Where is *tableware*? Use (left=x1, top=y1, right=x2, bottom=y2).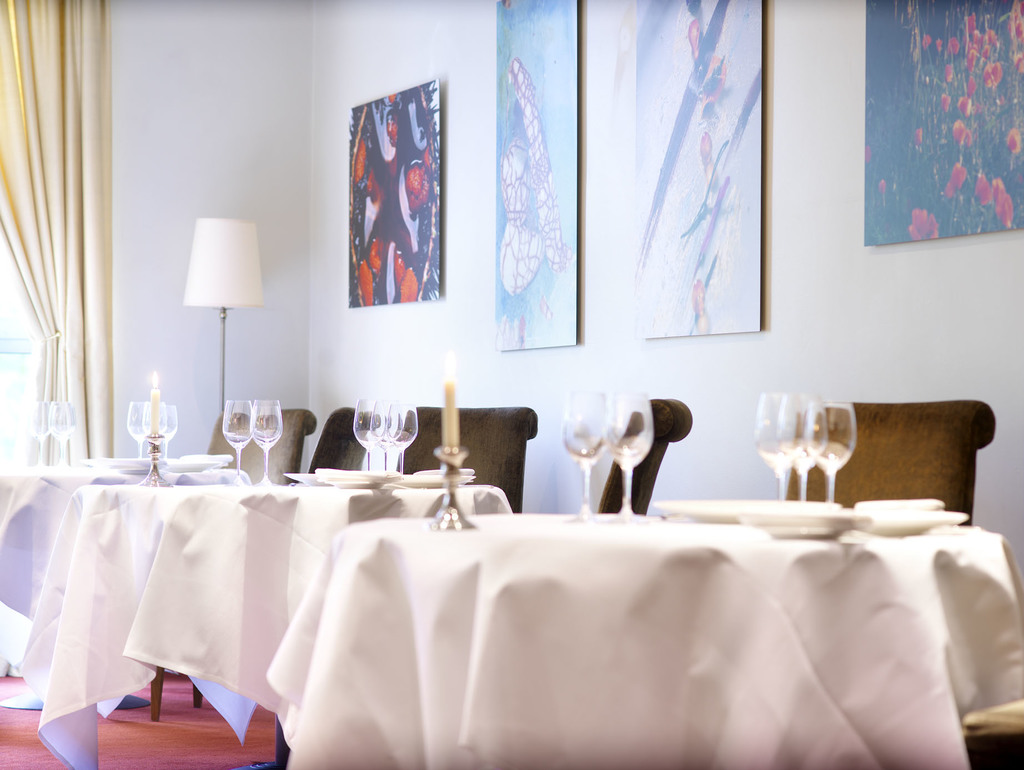
(left=751, top=392, right=796, bottom=504).
